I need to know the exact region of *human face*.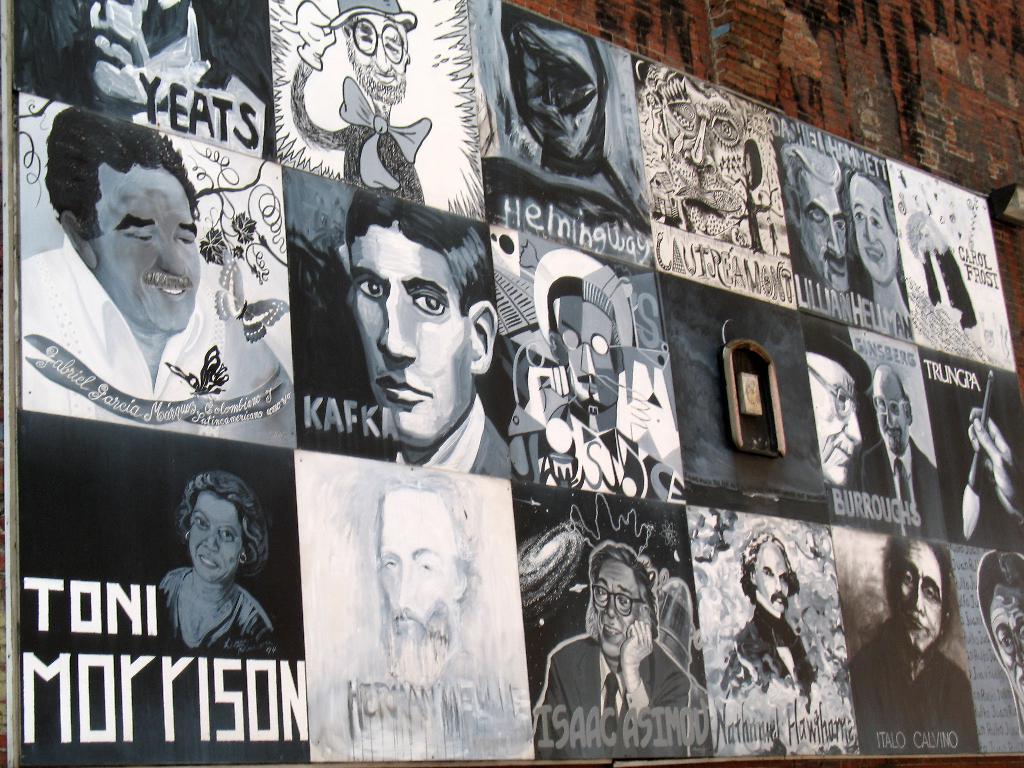
Region: {"left": 376, "top": 491, "right": 459, "bottom": 659}.
